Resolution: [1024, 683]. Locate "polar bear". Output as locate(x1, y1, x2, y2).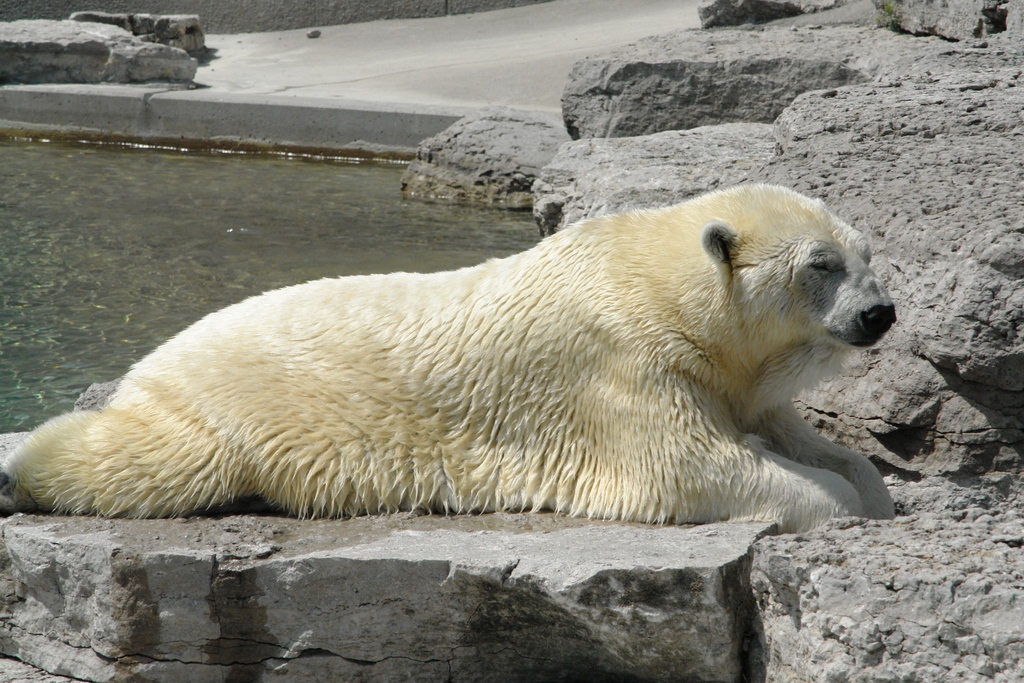
locate(0, 180, 897, 536).
